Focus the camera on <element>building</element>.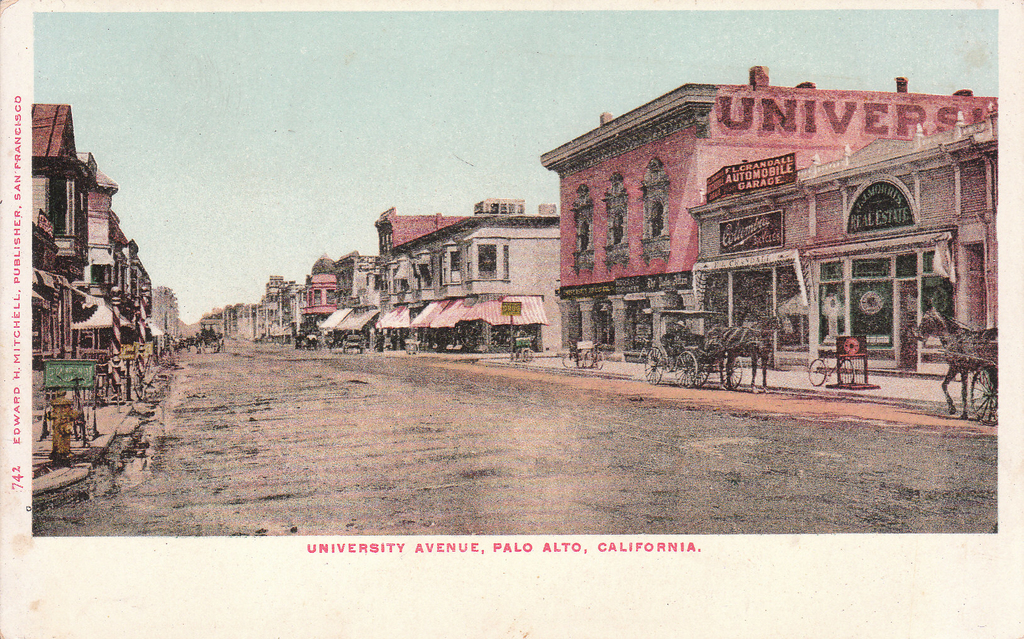
Focus region: bbox=[154, 289, 180, 348].
